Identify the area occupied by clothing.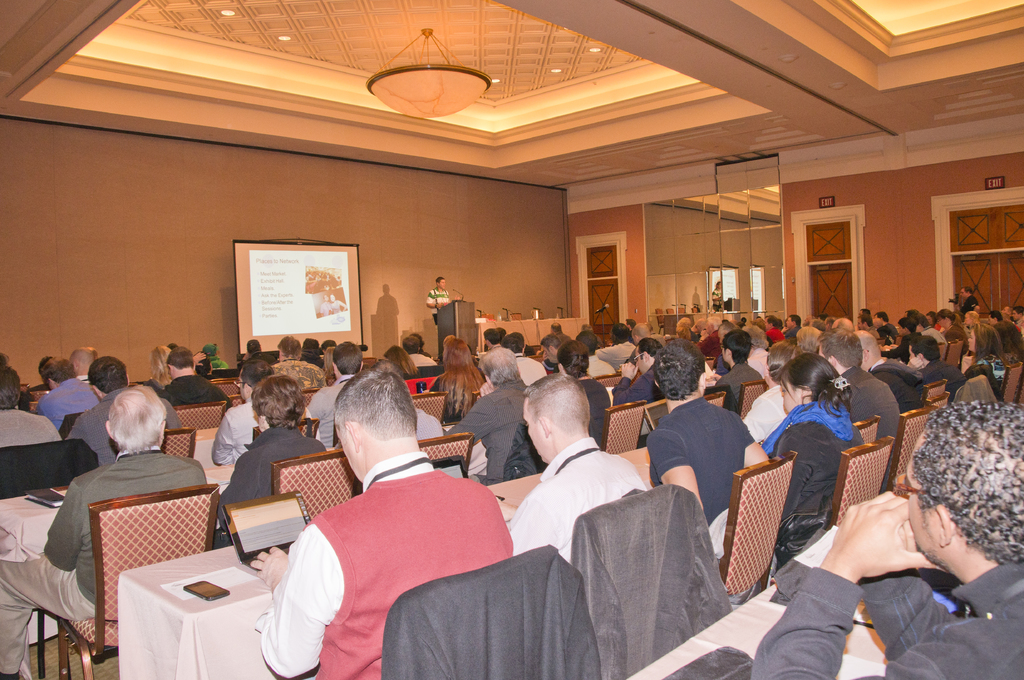
Area: bbox=[303, 372, 357, 443].
